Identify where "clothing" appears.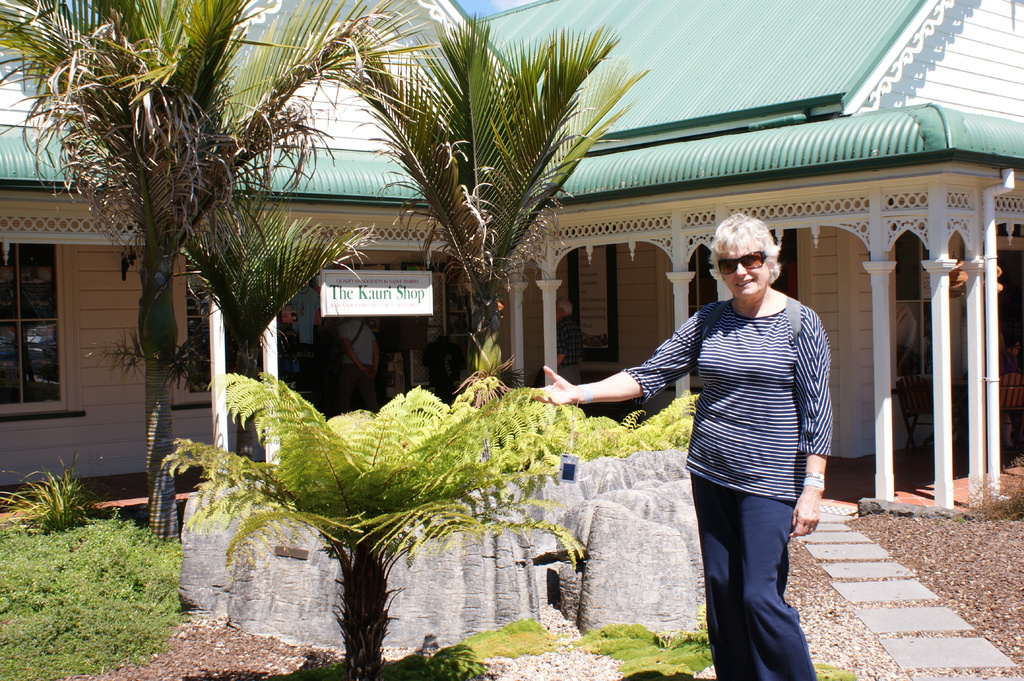
Appears at x1=339 y1=317 x2=378 y2=412.
